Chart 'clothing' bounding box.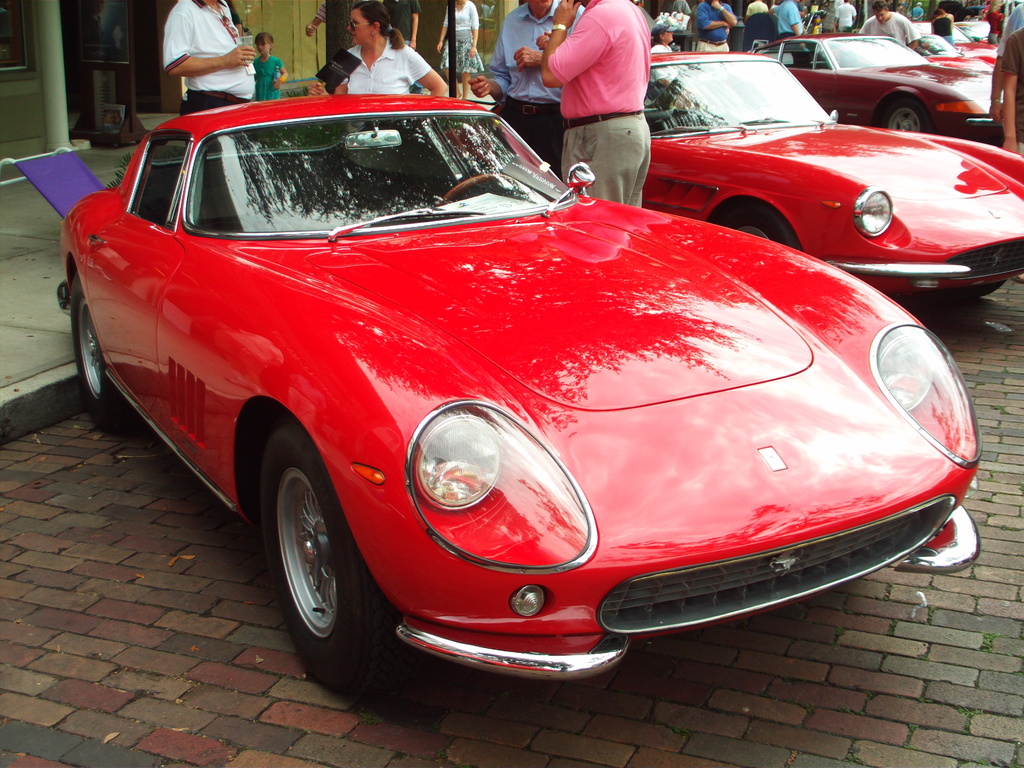
Charted: [547,0,652,212].
